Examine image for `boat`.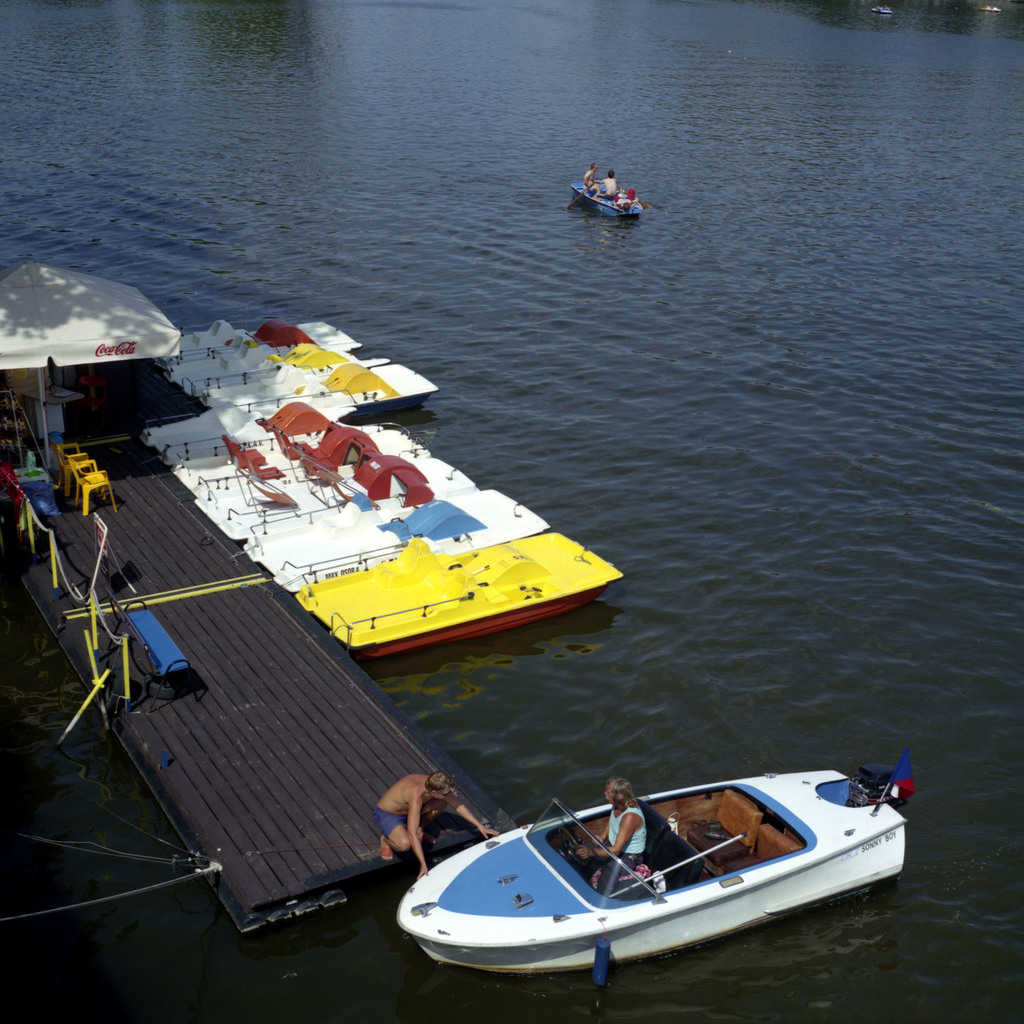
Examination result: box=[562, 167, 655, 225].
